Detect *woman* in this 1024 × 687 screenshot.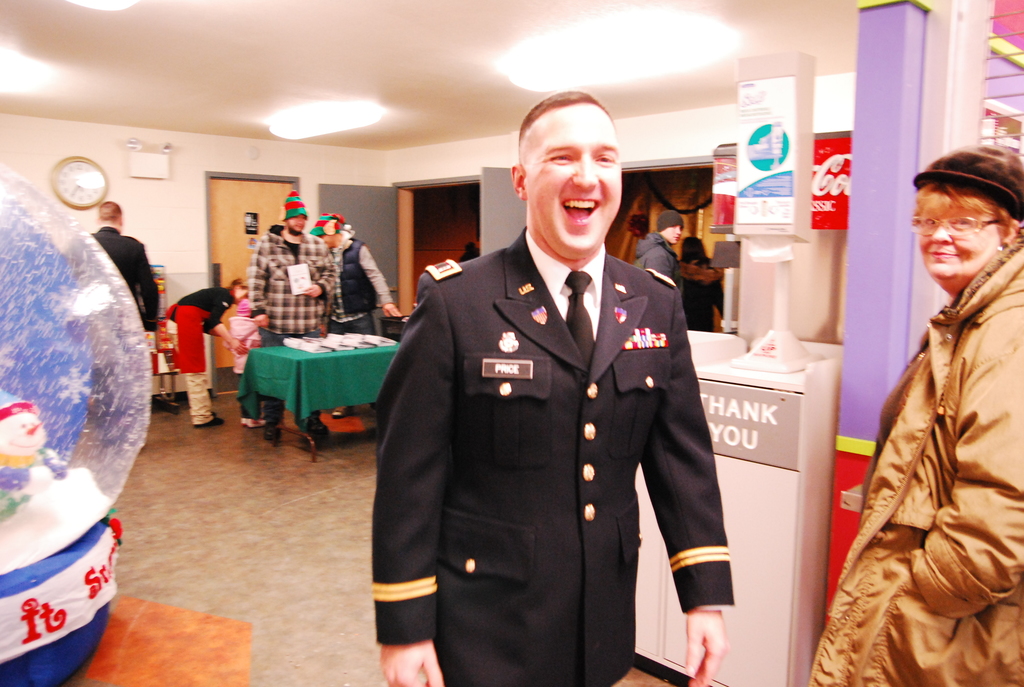
Detection: region(676, 233, 725, 331).
